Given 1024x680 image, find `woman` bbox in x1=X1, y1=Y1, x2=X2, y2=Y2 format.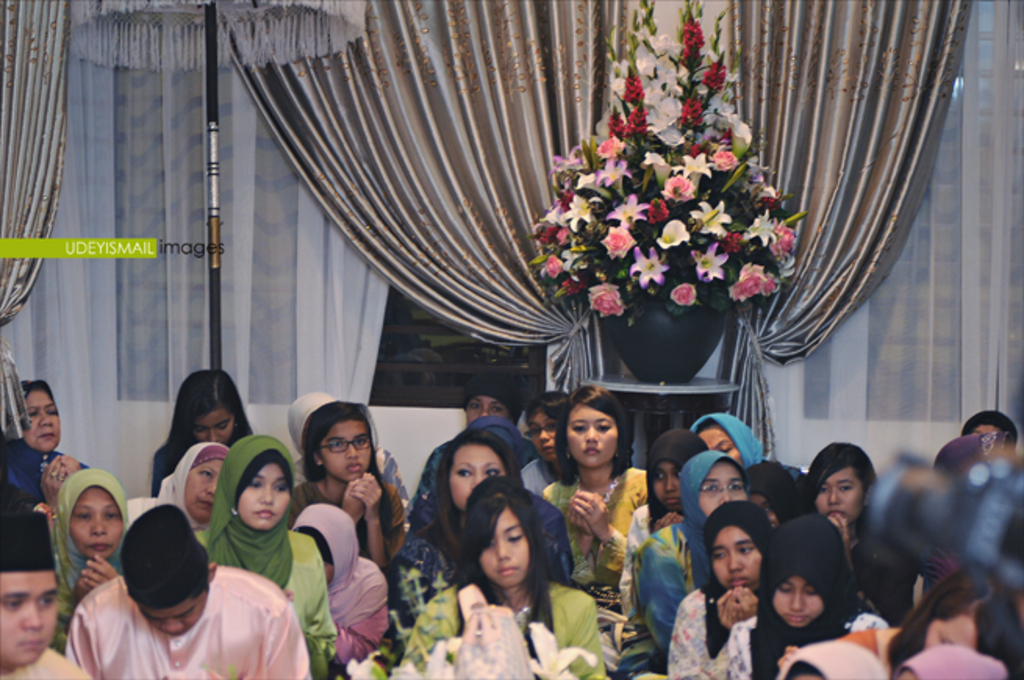
x1=11, y1=377, x2=94, y2=516.
